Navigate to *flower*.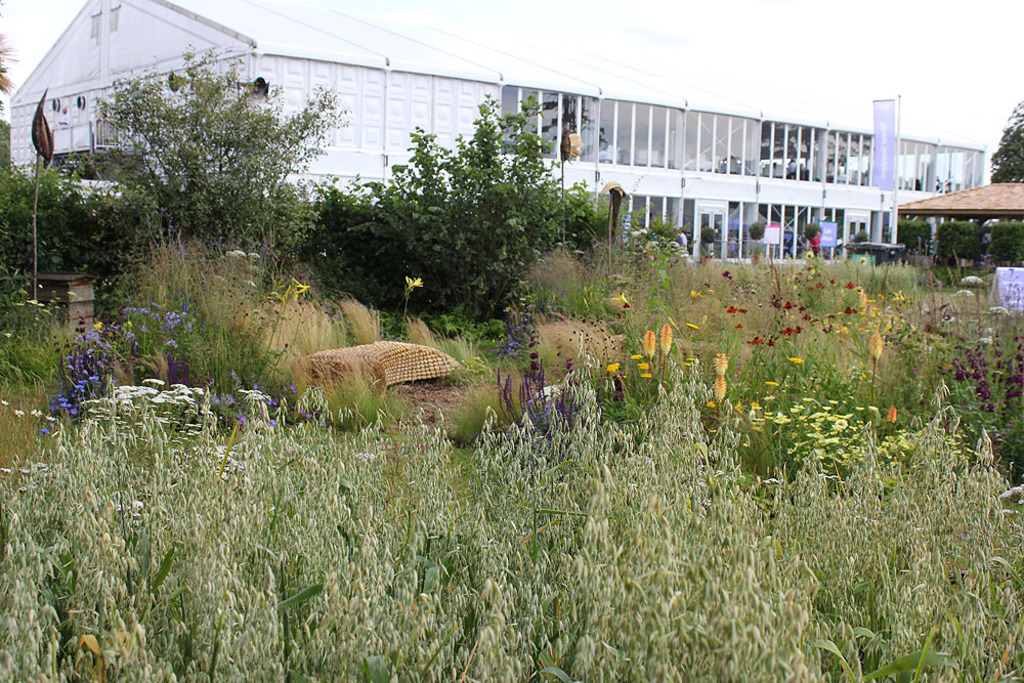
Navigation target: x1=822 y1=289 x2=915 y2=341.
